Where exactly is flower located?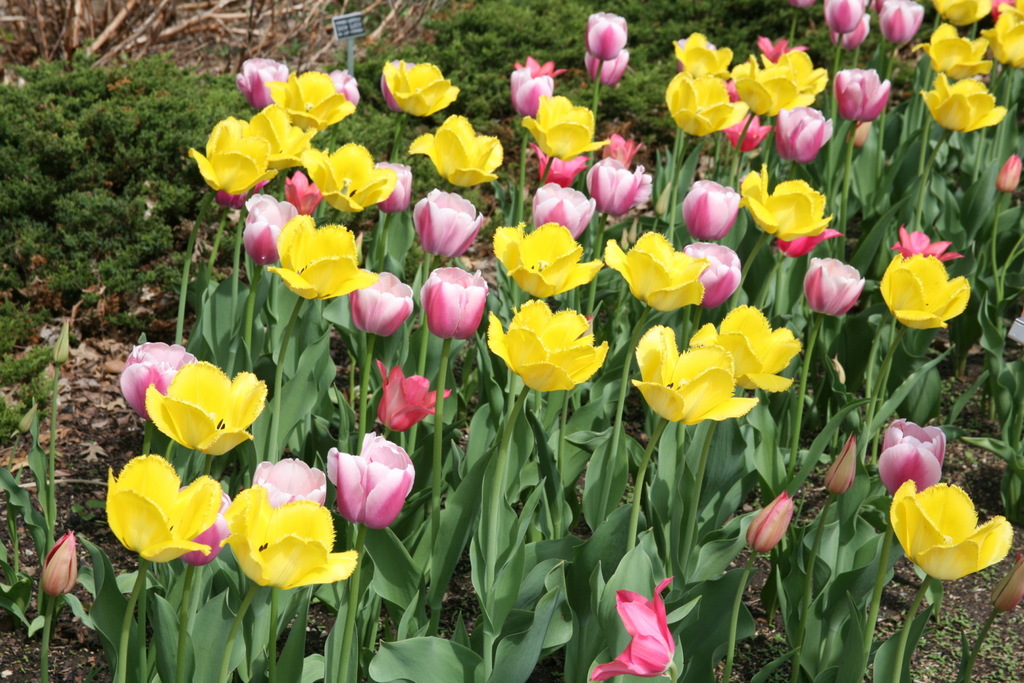
Its bounding box is 875:417:945:499.
